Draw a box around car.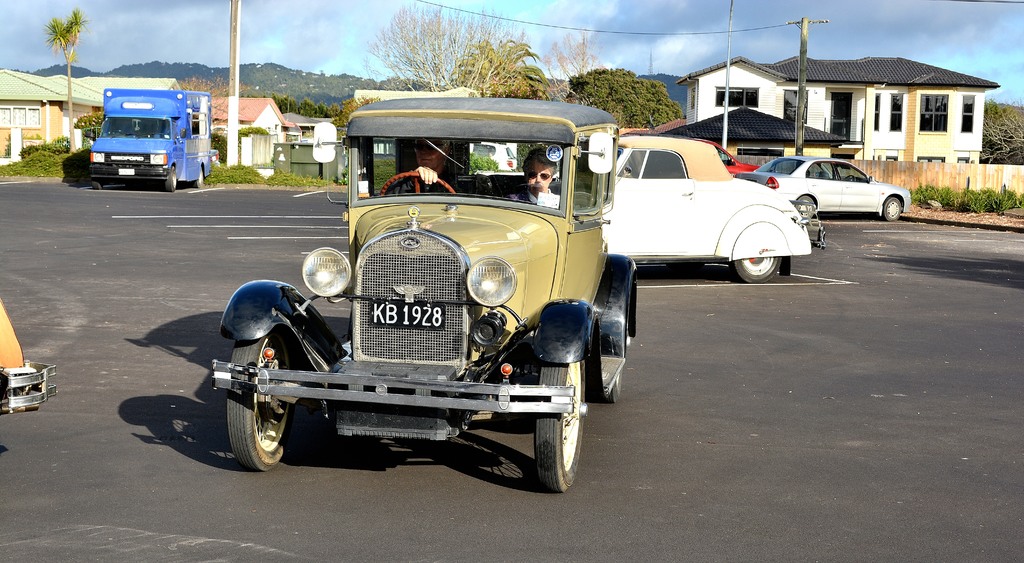
<box>195,104,639,502</box>.
